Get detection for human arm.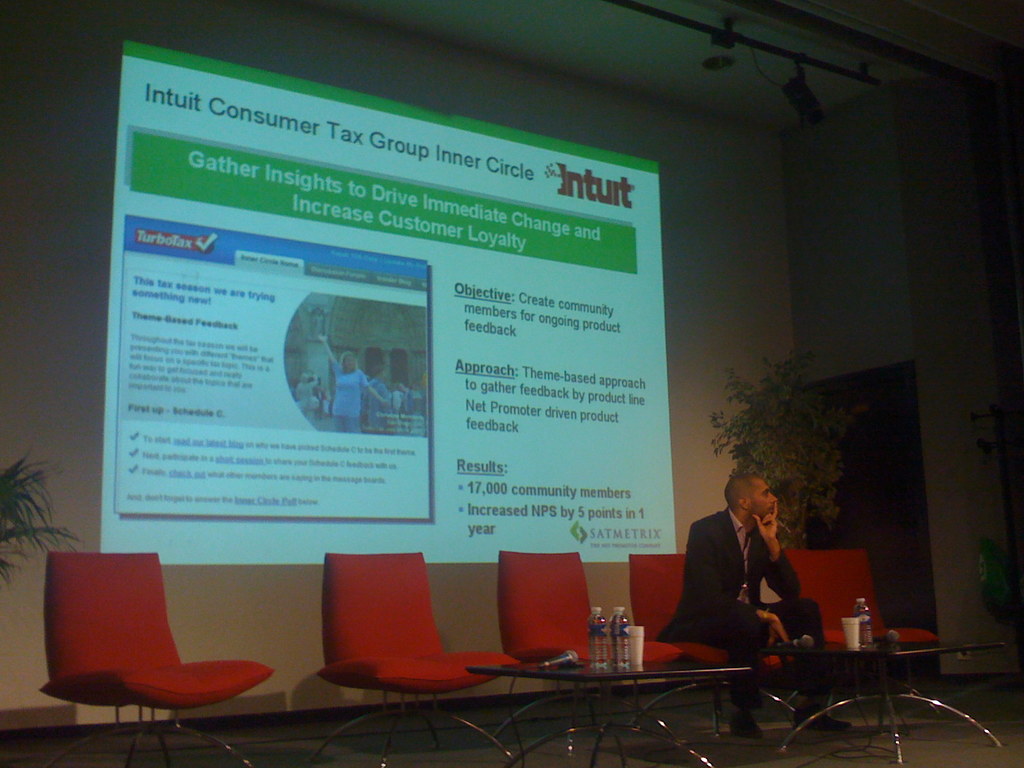
Detection: select_region(355, 368, 389, 408).
